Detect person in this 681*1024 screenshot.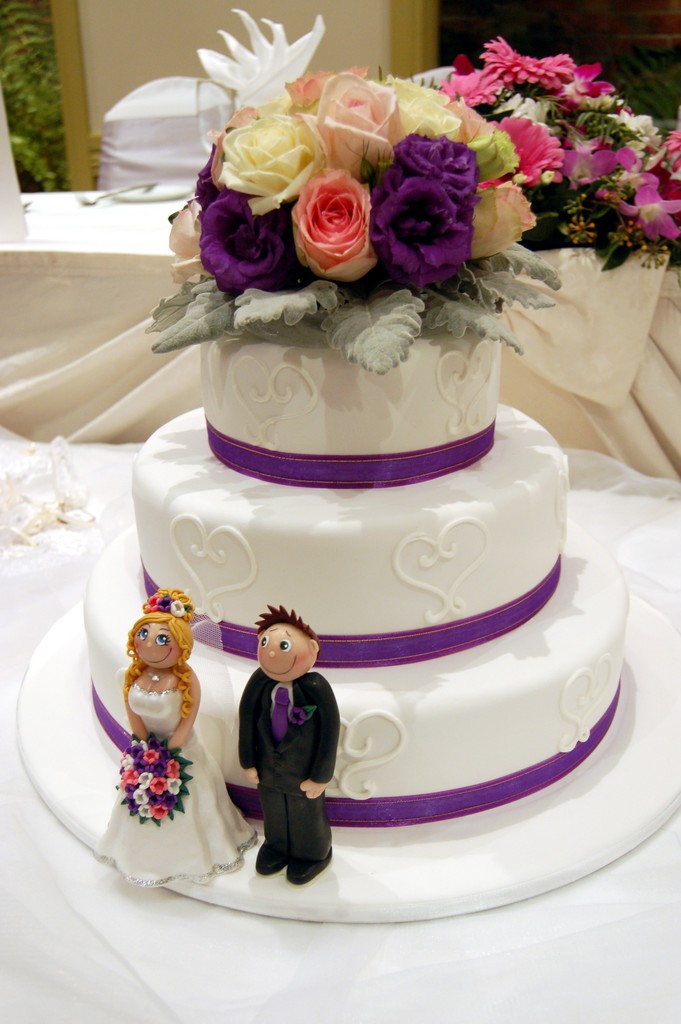
Detection: (x1=98, y1=586, x2=252, y2=883).
